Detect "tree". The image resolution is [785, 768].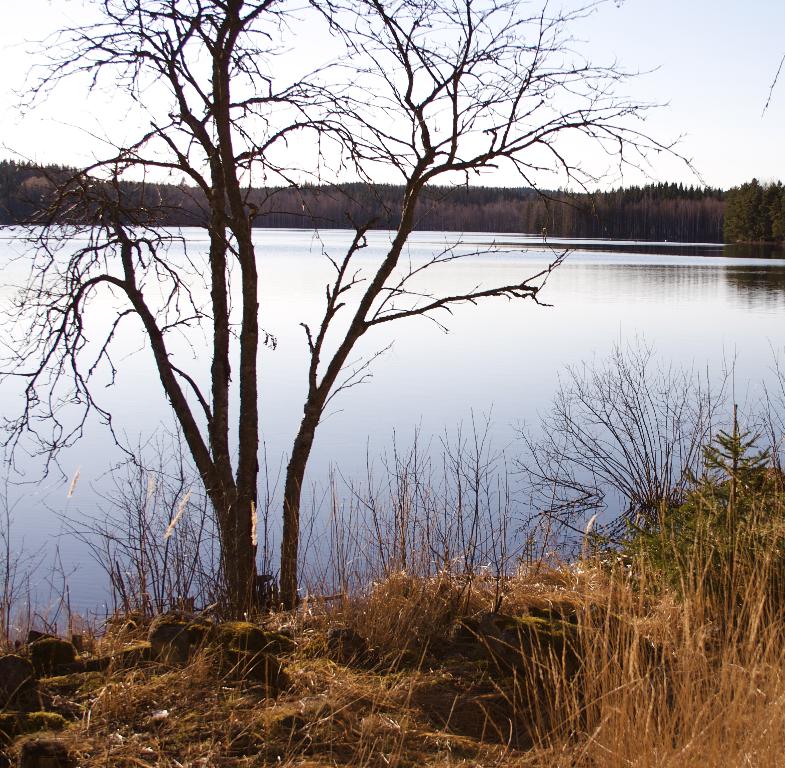
(3, 2, 702, 603).
